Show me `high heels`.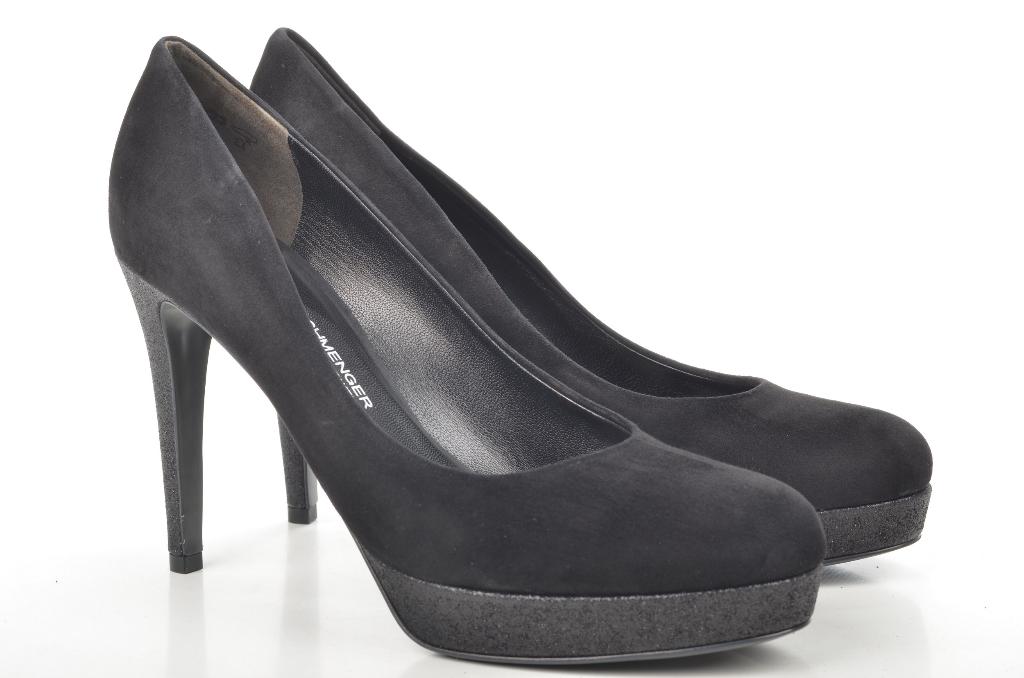
`high heels` is here: [left=108, top=34, right=829, bottom=665].
